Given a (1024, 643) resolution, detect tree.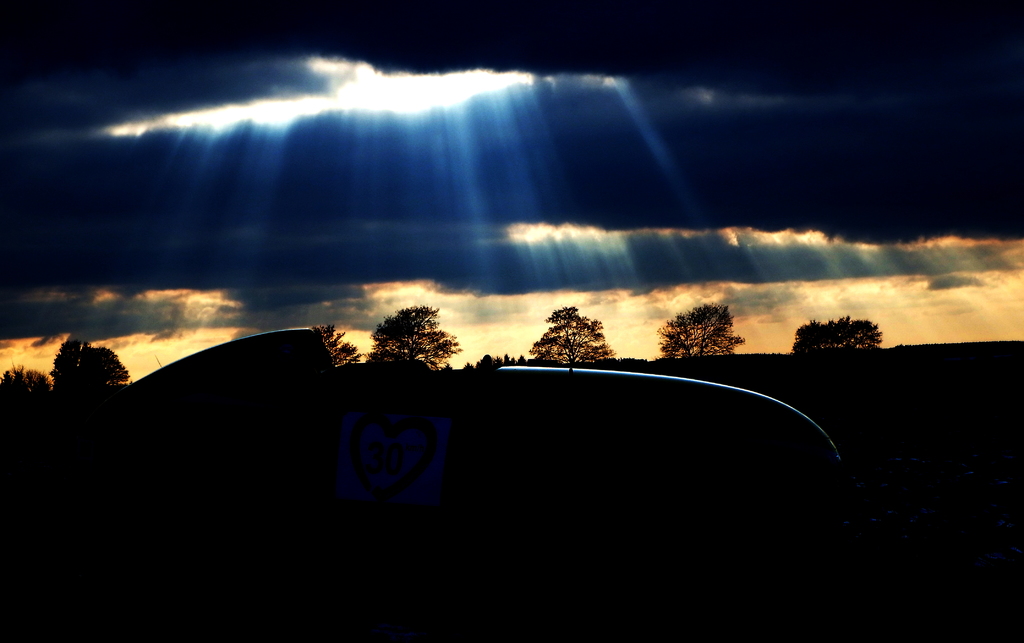
Rect(795, 307, 872, 359).
